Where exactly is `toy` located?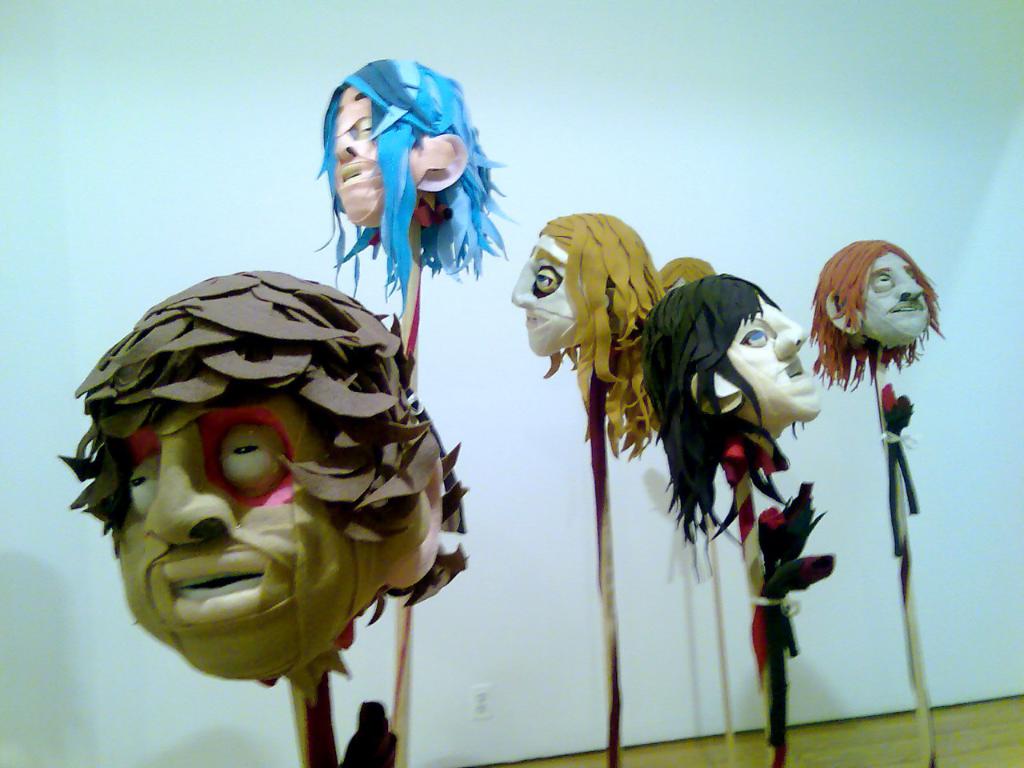
Its bounding box is (x1=806, y1=240, x2=944, y2=767).
